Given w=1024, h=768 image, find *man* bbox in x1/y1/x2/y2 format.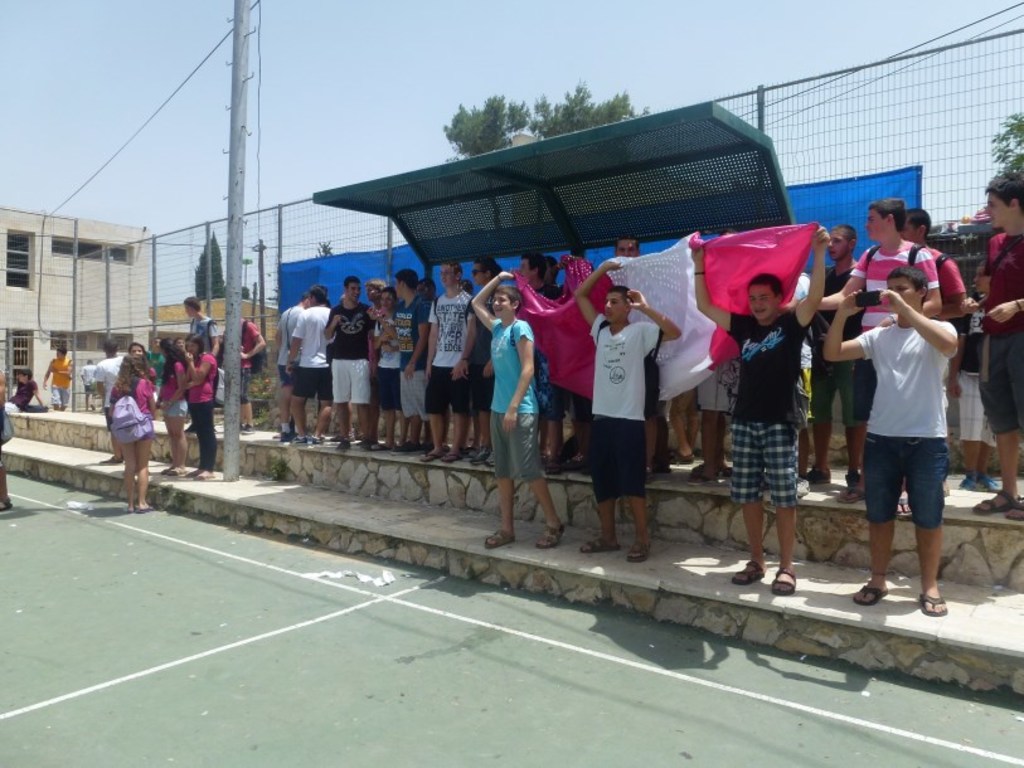
422/264/471/462.
